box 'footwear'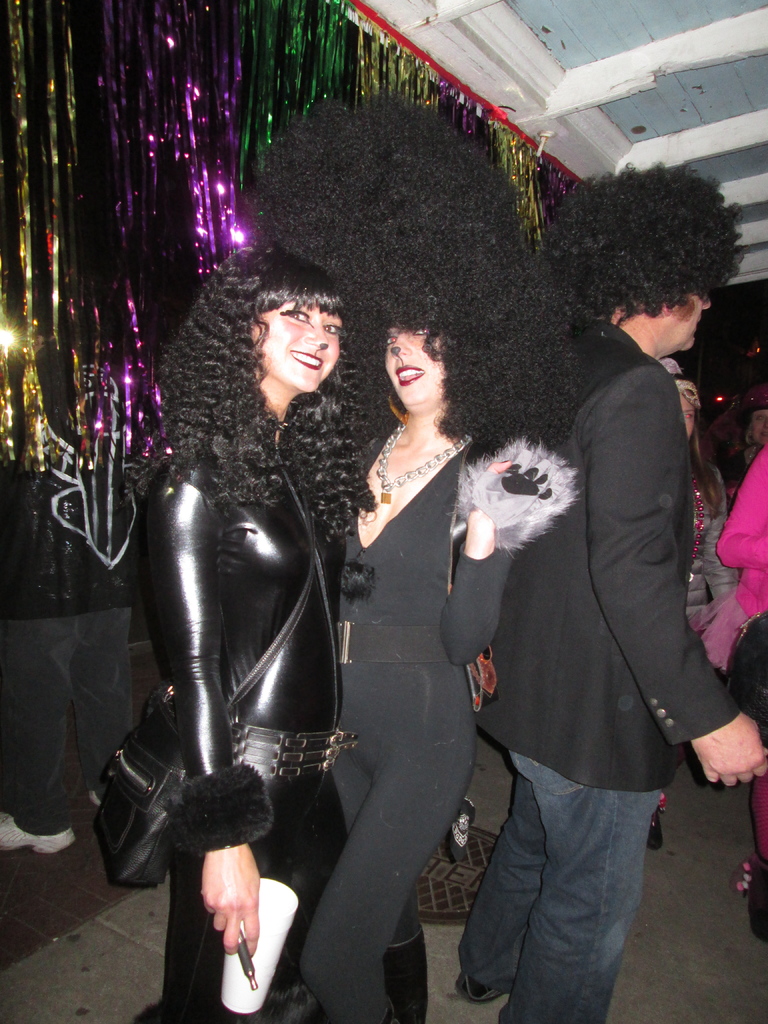
box(0, 805, 84, 854)
